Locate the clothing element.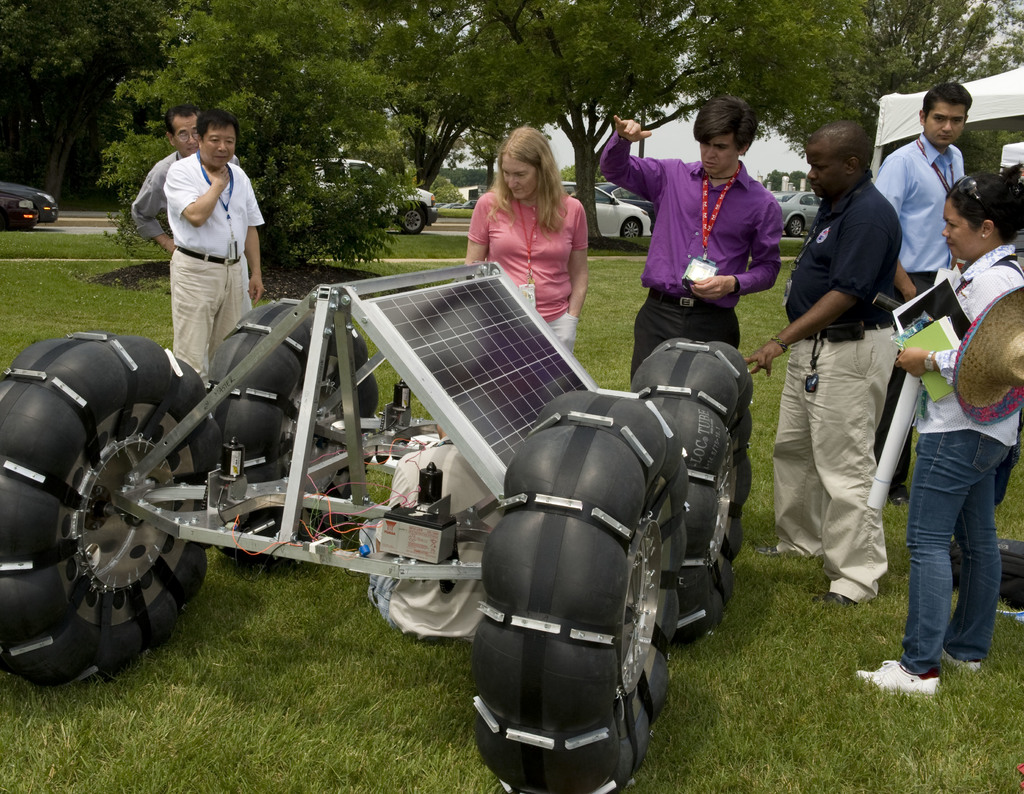
Element bbox: (left=545, top=314, right=577, bottom=355).
